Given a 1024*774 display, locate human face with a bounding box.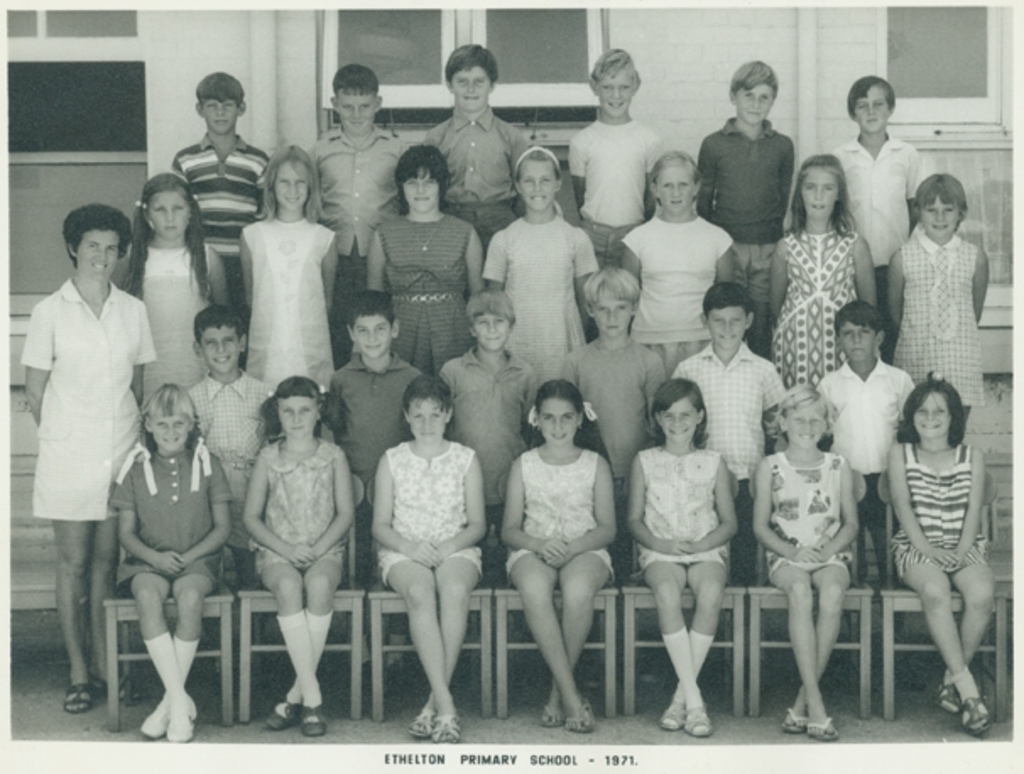
Located: crop(536, 401, 571, 446).
